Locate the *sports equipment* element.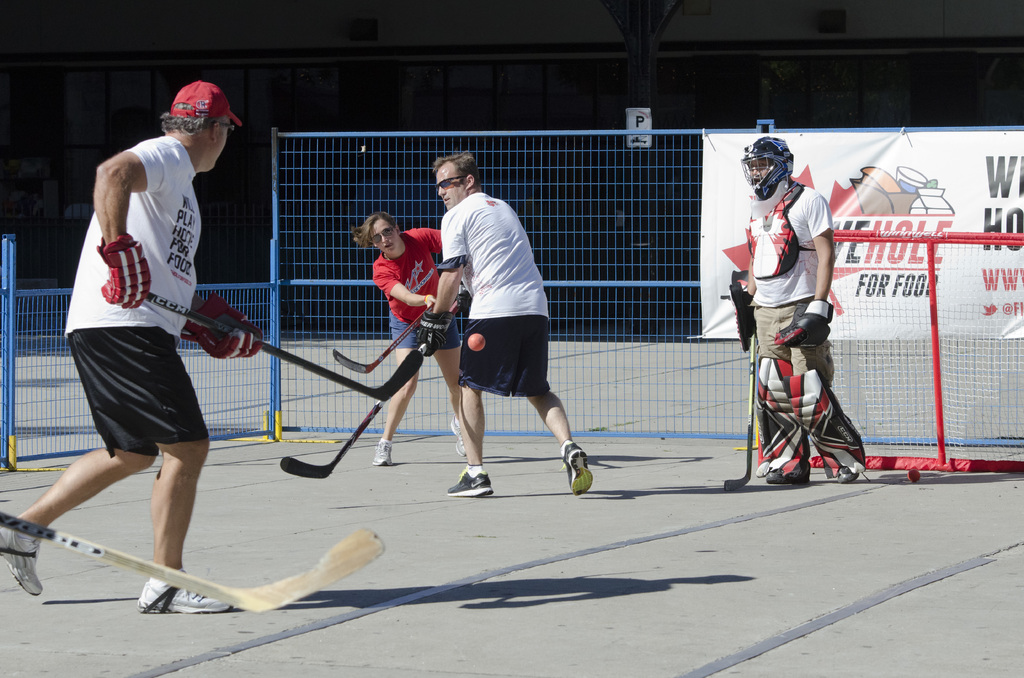
Element bbox: {"left": 775, "top": 296, "right": 835, "bottom": 347}.
